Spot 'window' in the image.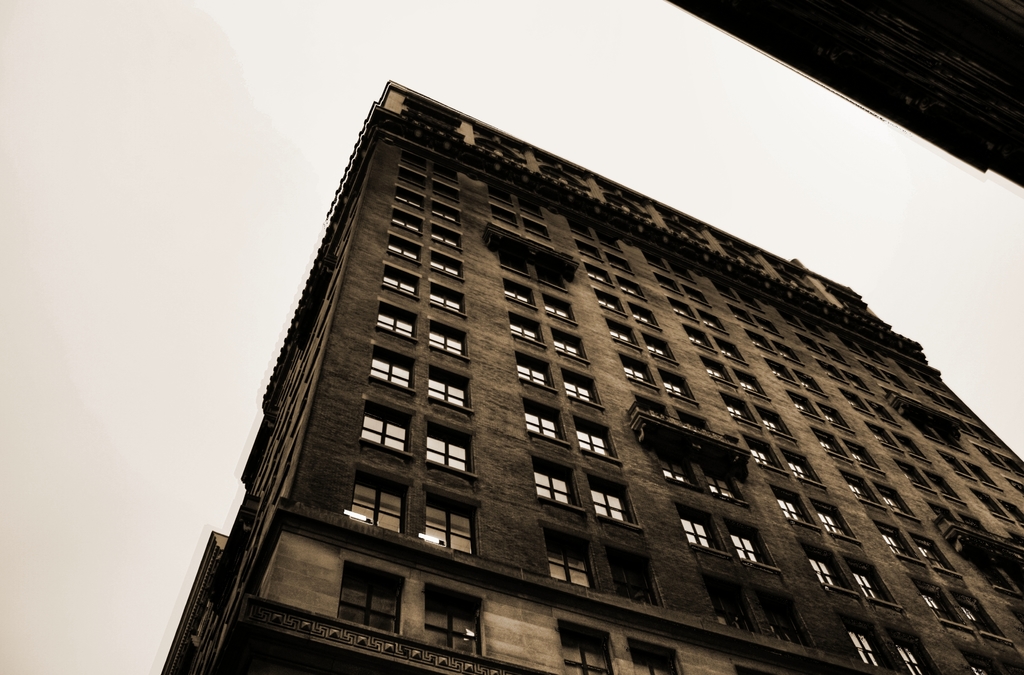
'window' found at detection(684, 285, 710, 302).
